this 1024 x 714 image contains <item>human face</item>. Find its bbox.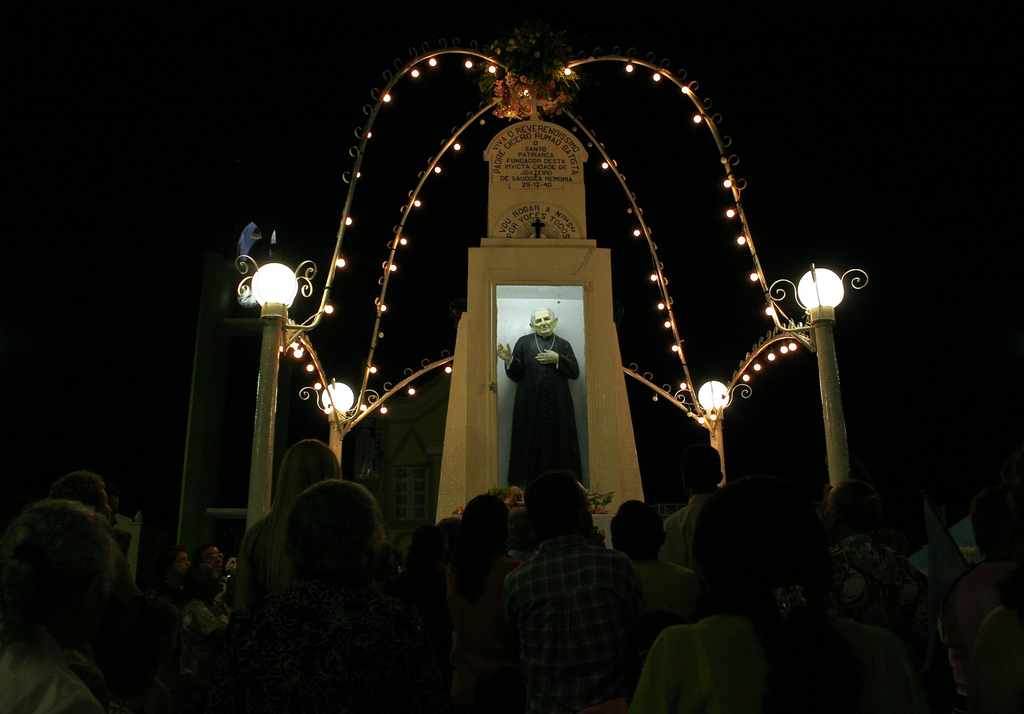
531:310:552:333.
